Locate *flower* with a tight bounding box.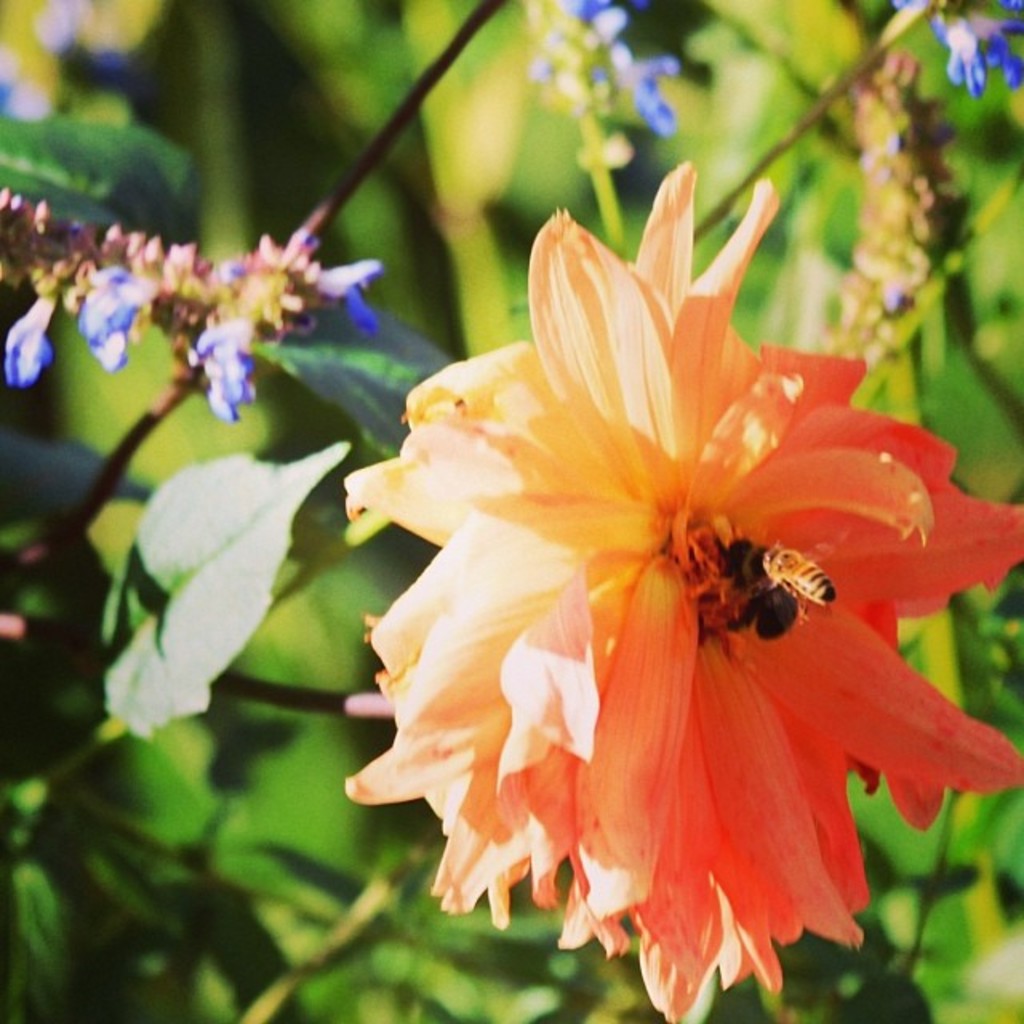
[77, 270, 158, 368].
